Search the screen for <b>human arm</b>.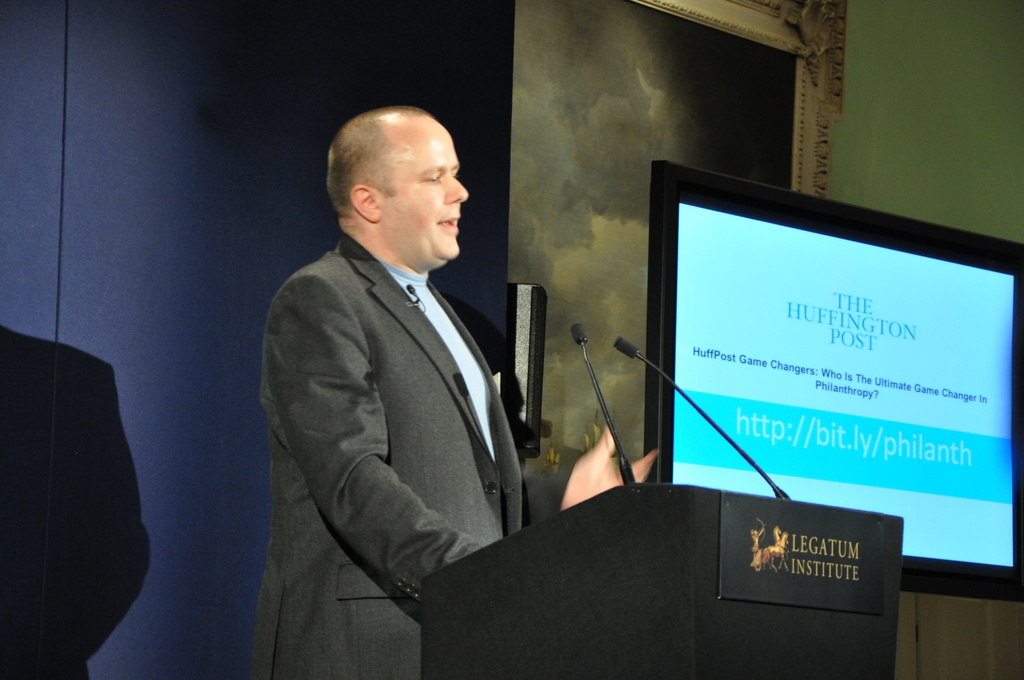
Found at [x1=260, y1=301, x2=662, y2=603].
